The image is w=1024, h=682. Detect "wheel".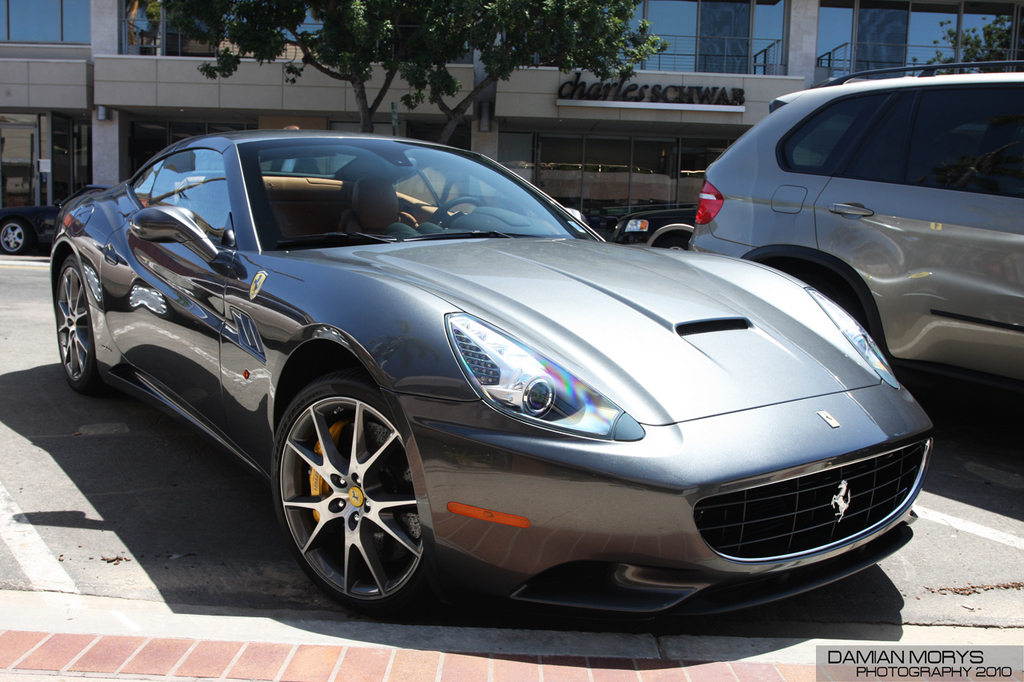
Detection: 249/370/436/604.
